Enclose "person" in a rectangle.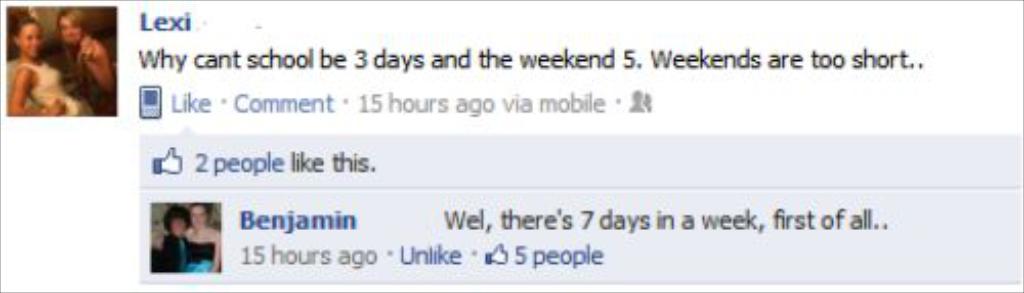
(51,6,117,113).
